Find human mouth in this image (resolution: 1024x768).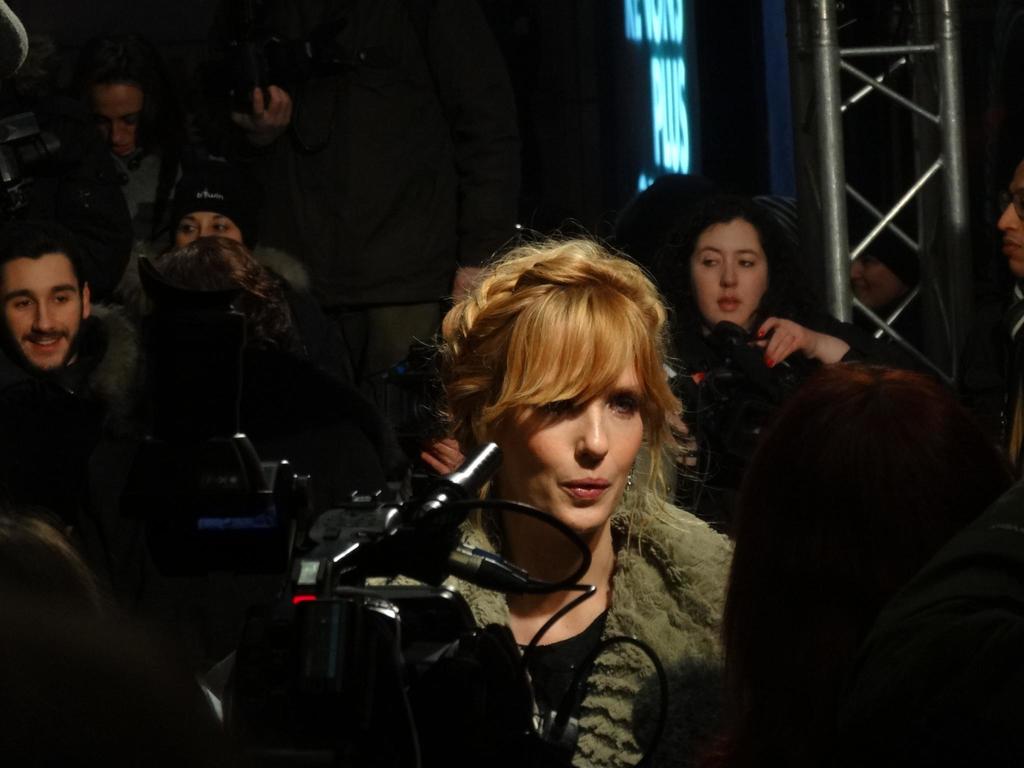
box=[715, 294, 739, 317].
